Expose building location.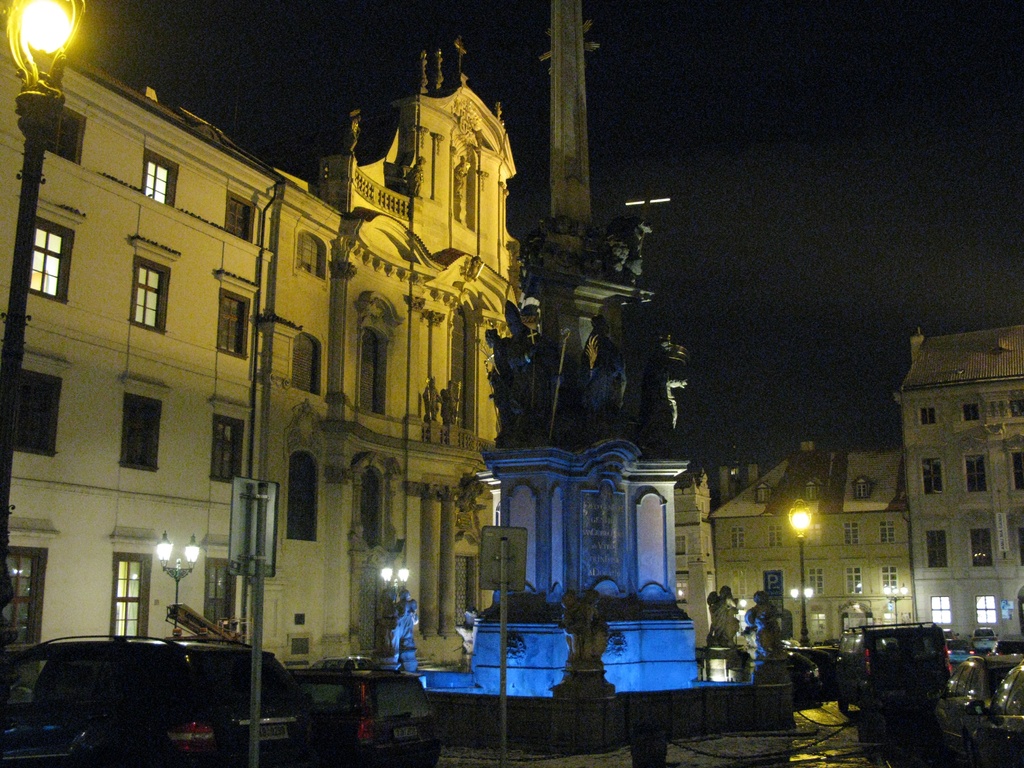
Exposed at 892,316,1015,643.
